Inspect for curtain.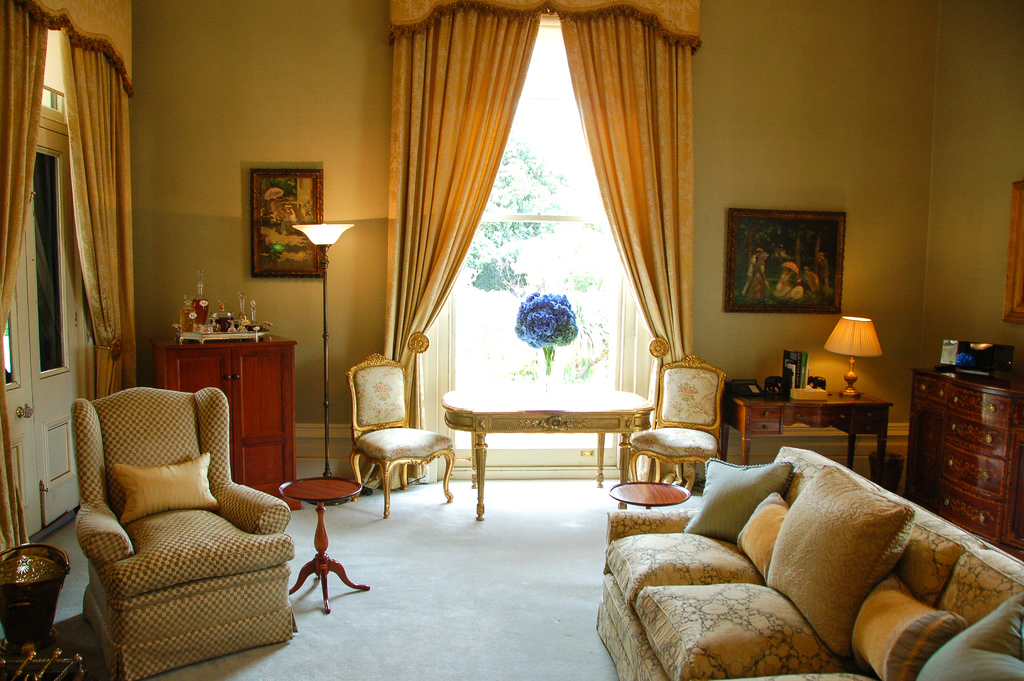
Inspection: (547, 13, 695, 365).
